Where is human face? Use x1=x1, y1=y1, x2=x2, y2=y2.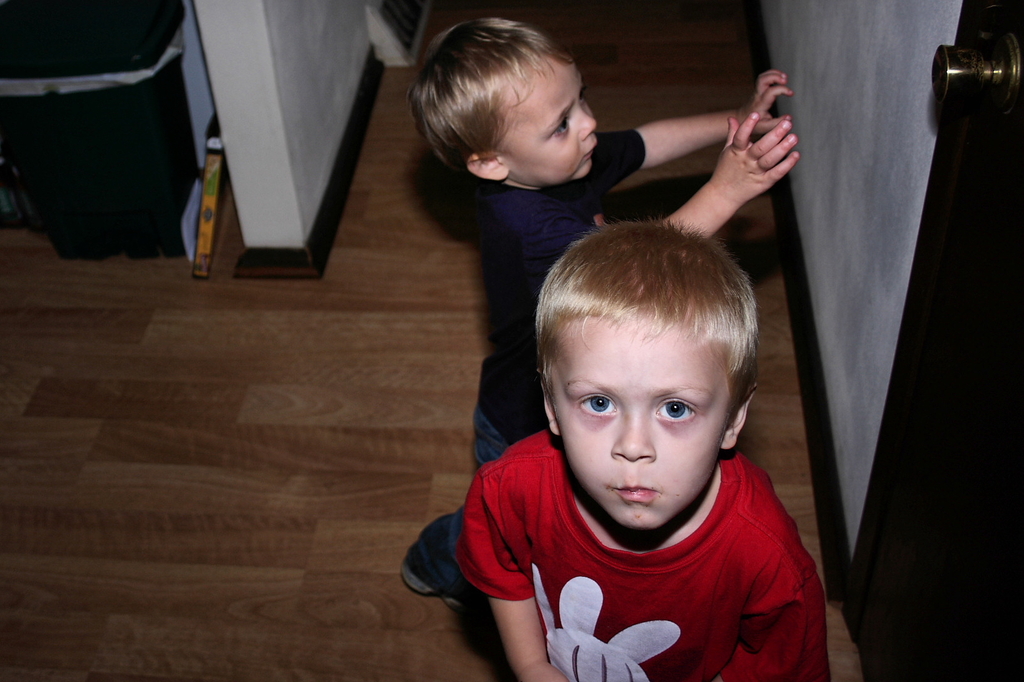
x1=554, y1=312, x2=735, y2=543.
